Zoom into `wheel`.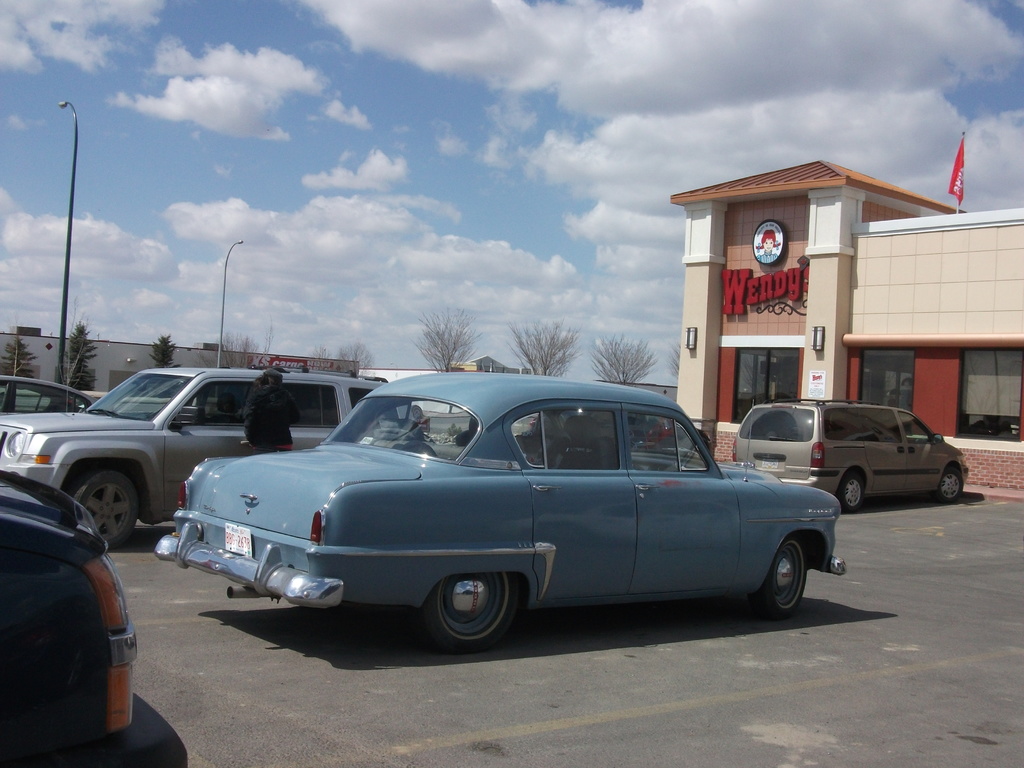
Zoom target: [836,468,869,515].
